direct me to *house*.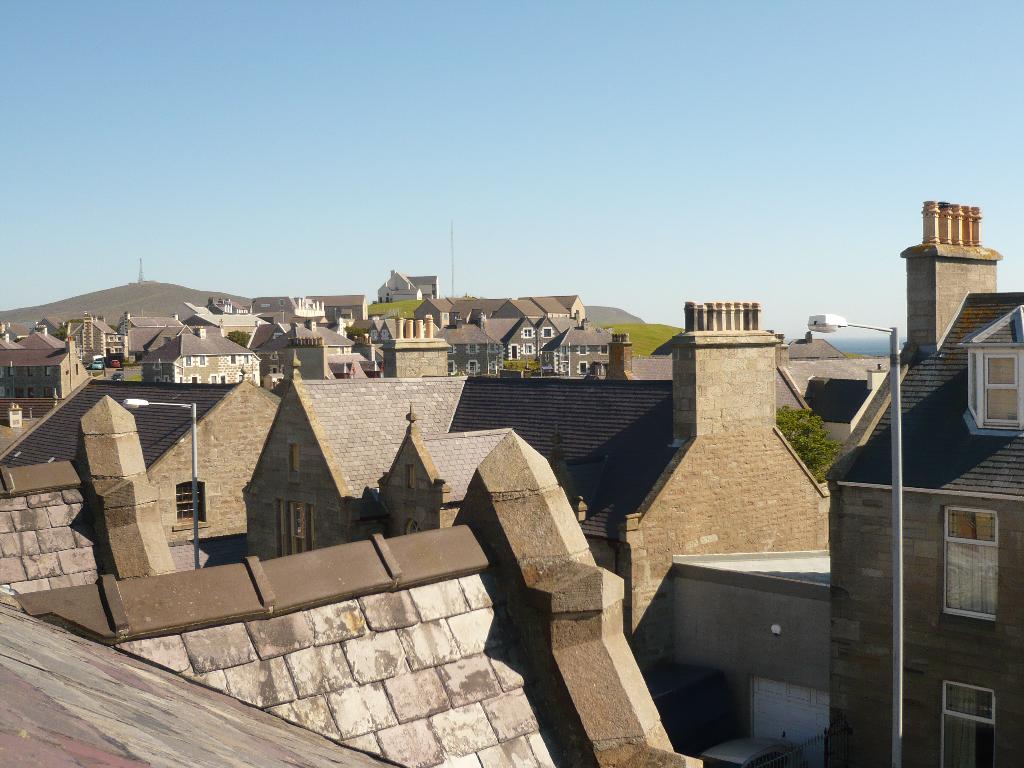
Direction: 106,308,193,361.
